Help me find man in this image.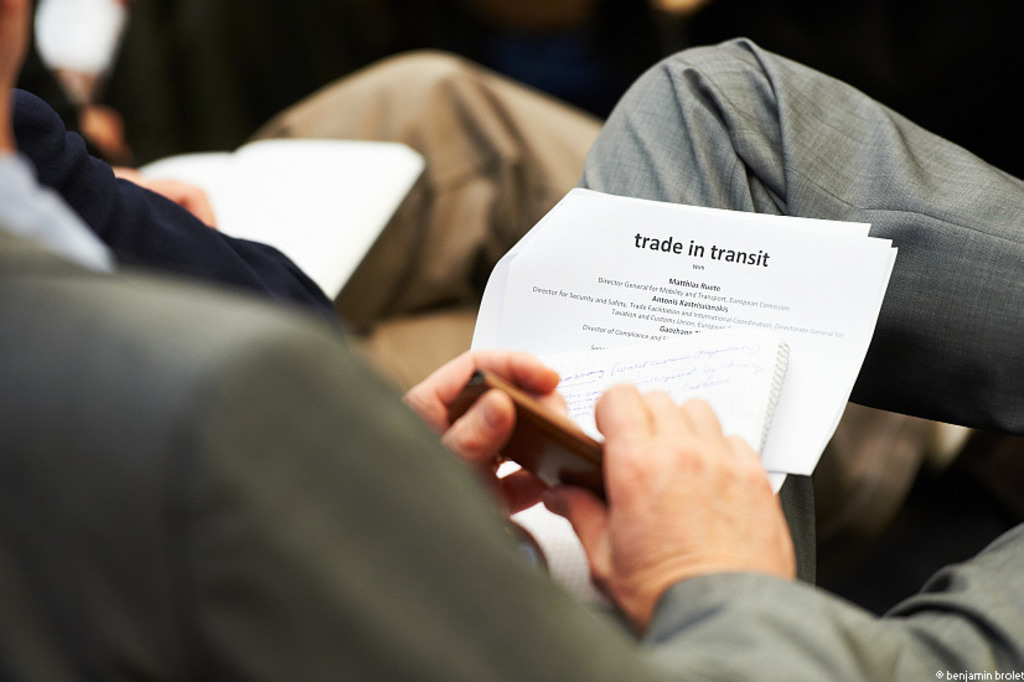
Found it: bbox=(7, 48, 964, 567).
